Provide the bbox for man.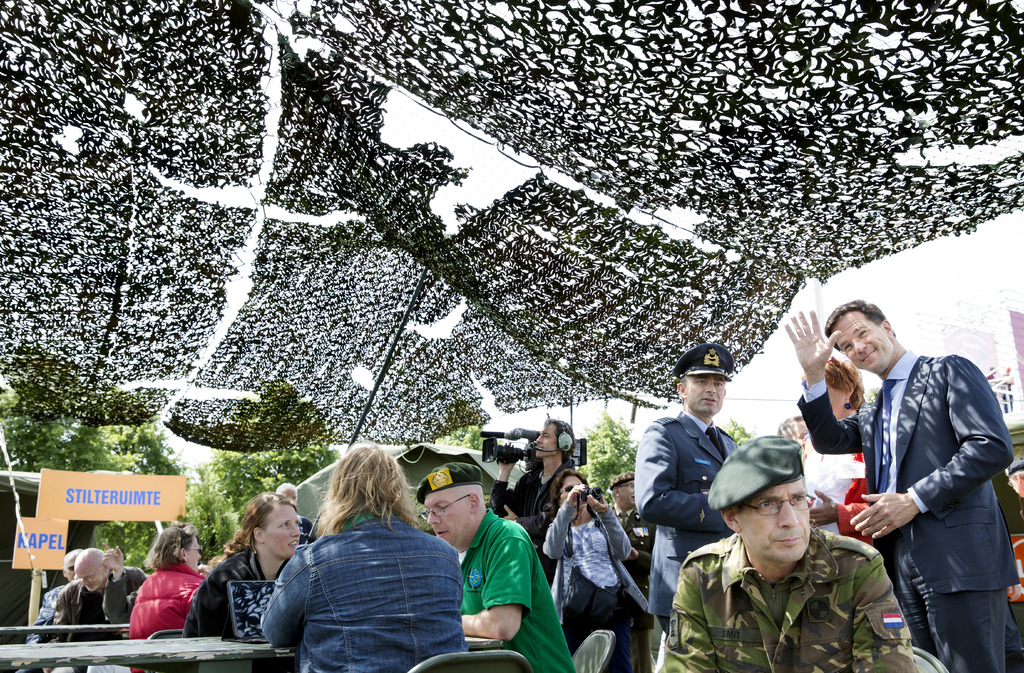
box(847, 314, 1020, 672).
